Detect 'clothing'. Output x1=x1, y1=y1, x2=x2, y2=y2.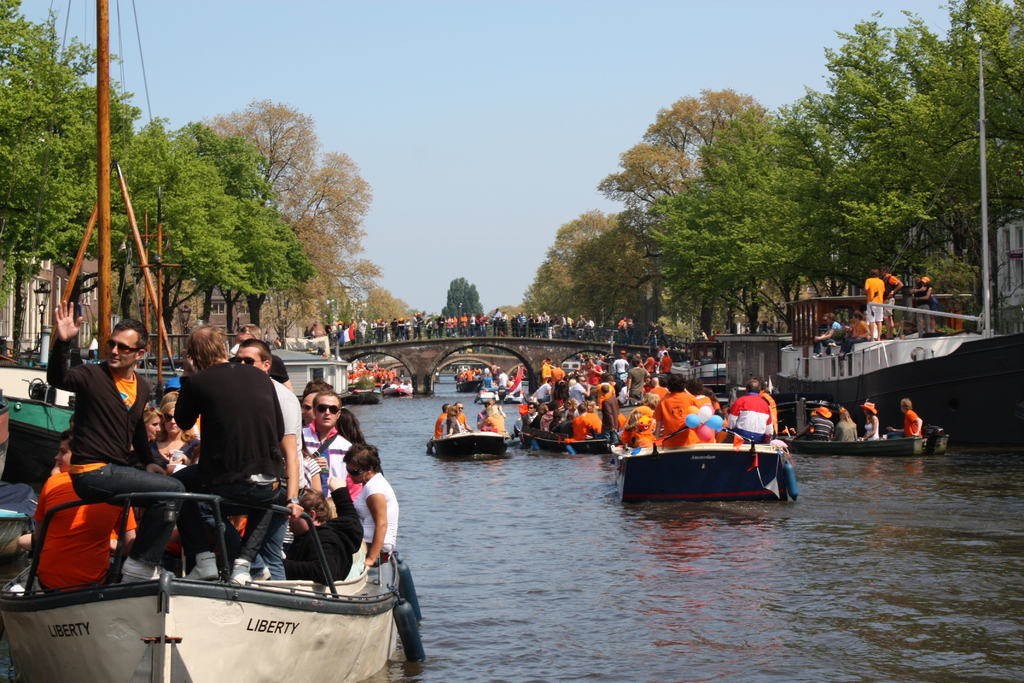
x1=565, y1=381, x2=593, y2=404.
